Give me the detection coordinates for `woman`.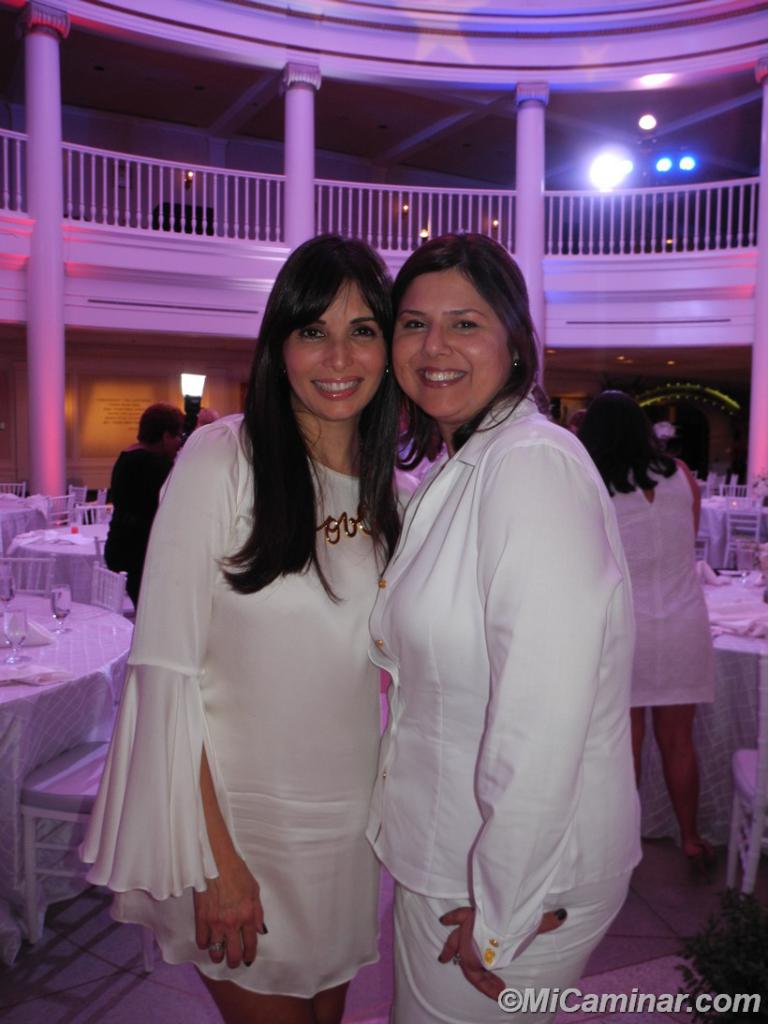
576 391 719 856.
